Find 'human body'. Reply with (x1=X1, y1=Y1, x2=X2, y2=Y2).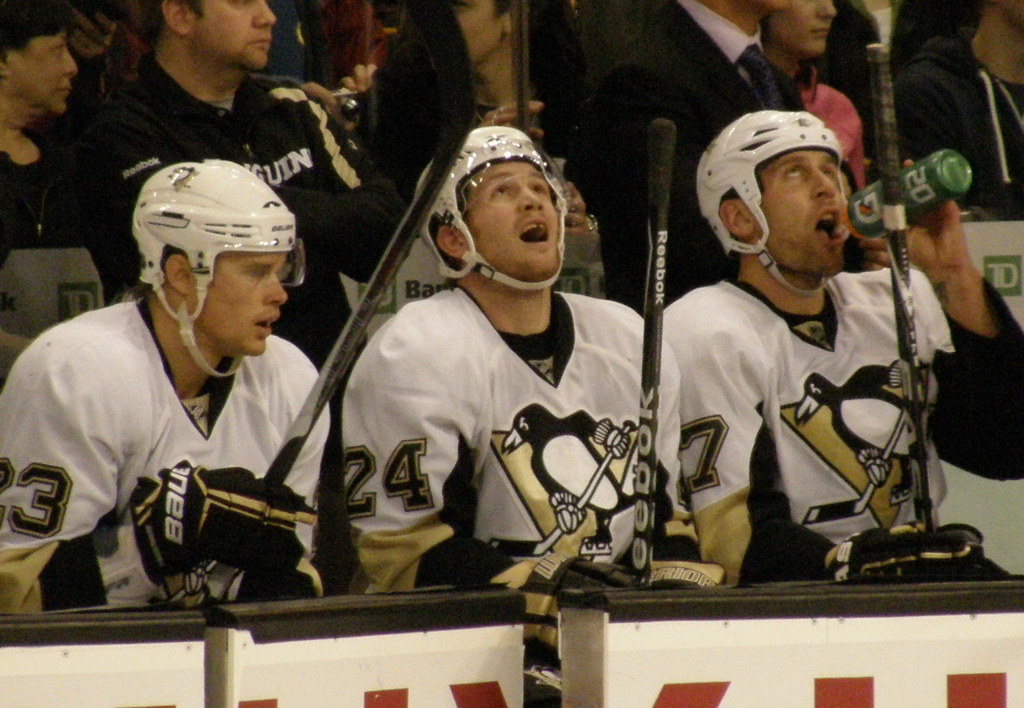
(x1=335, y1=266, x2=686, y2=707).
